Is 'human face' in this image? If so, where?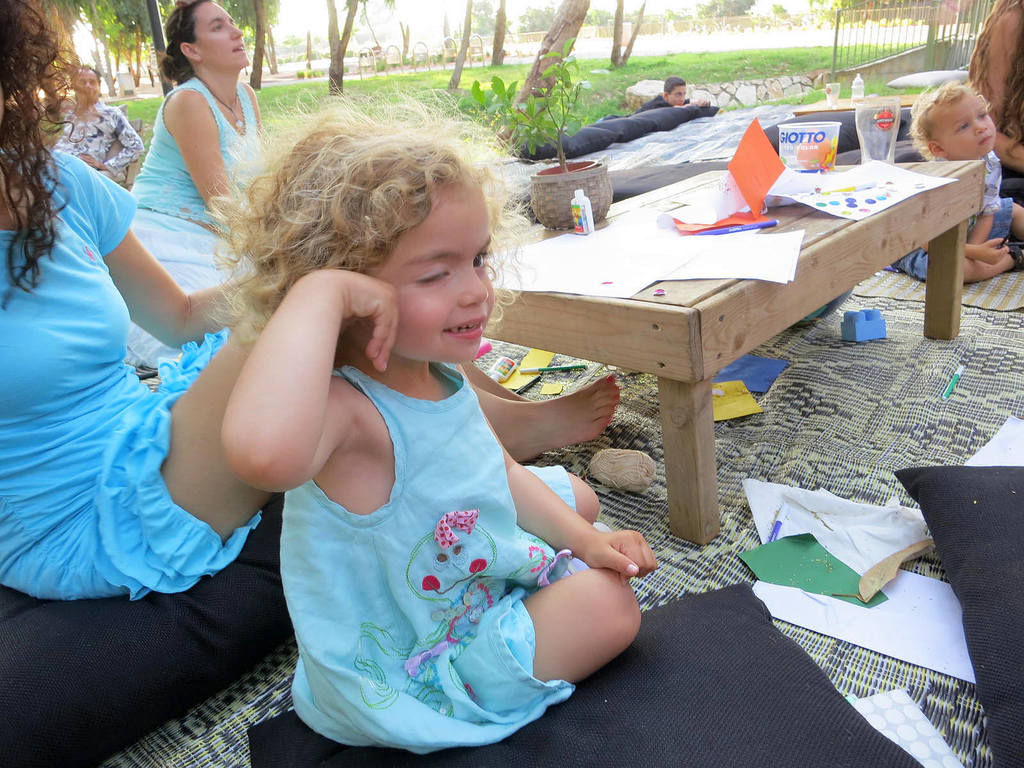
Yes, at 362 177 493 364.
